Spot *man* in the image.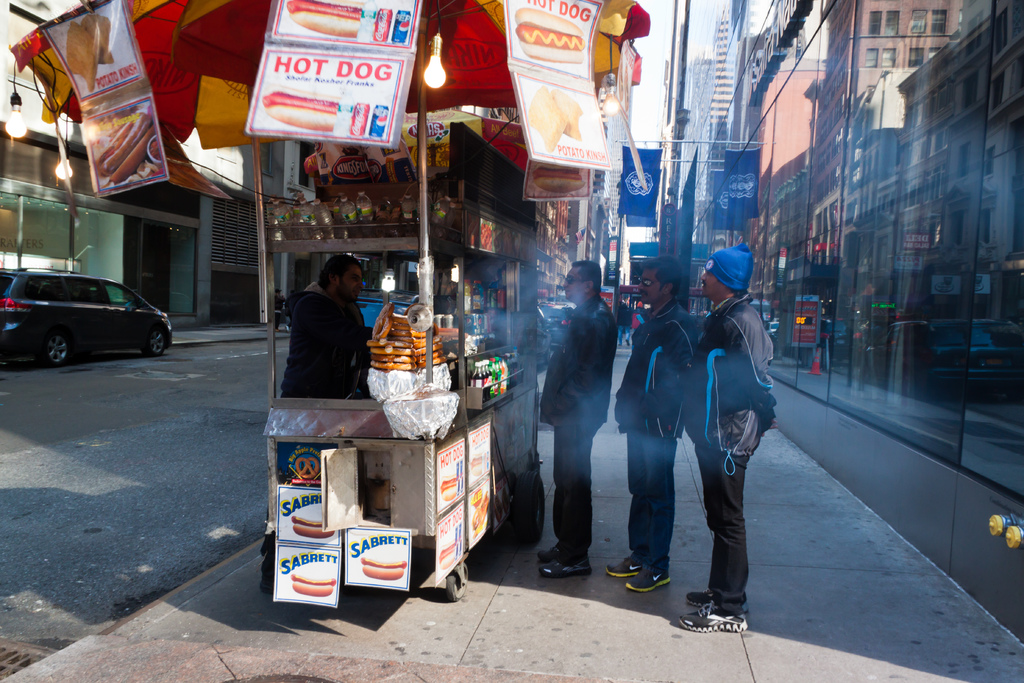
*man* found at <region>259, 251, 368, 592</region>.
